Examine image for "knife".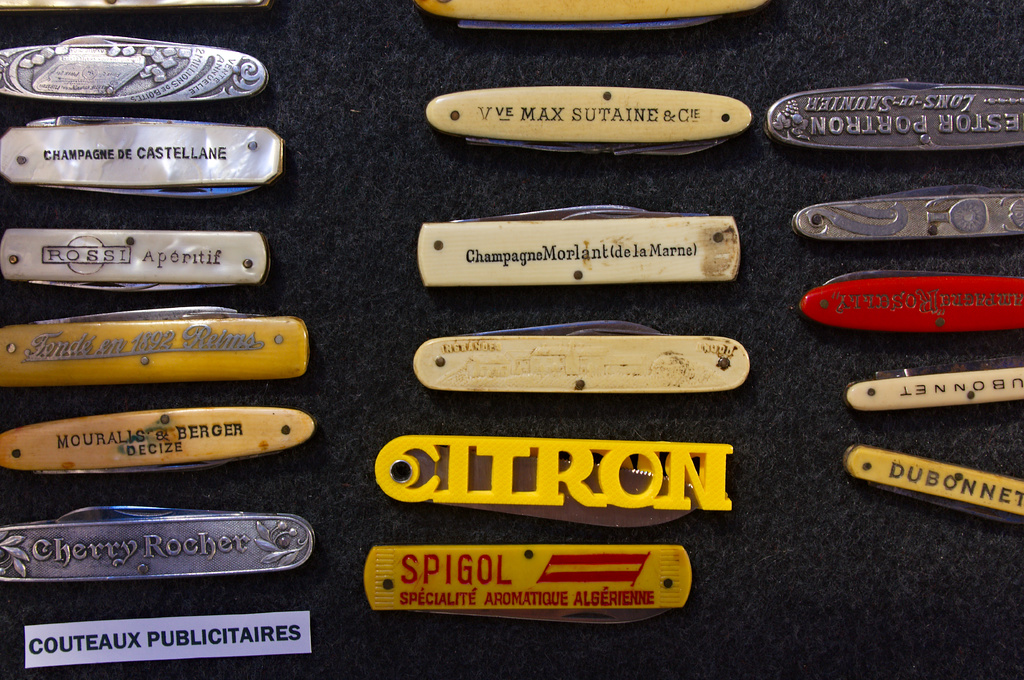
Examination result: (409, 0, 766, 30).
